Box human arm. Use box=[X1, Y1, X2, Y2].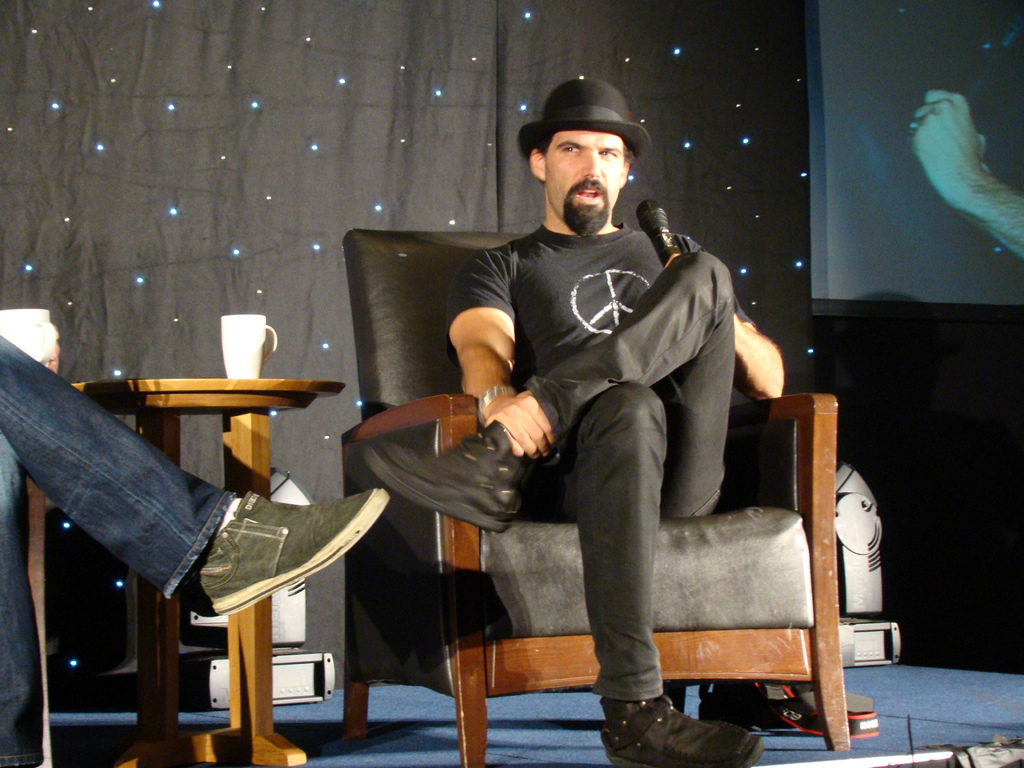
box=[440, 297, 515, 436].
